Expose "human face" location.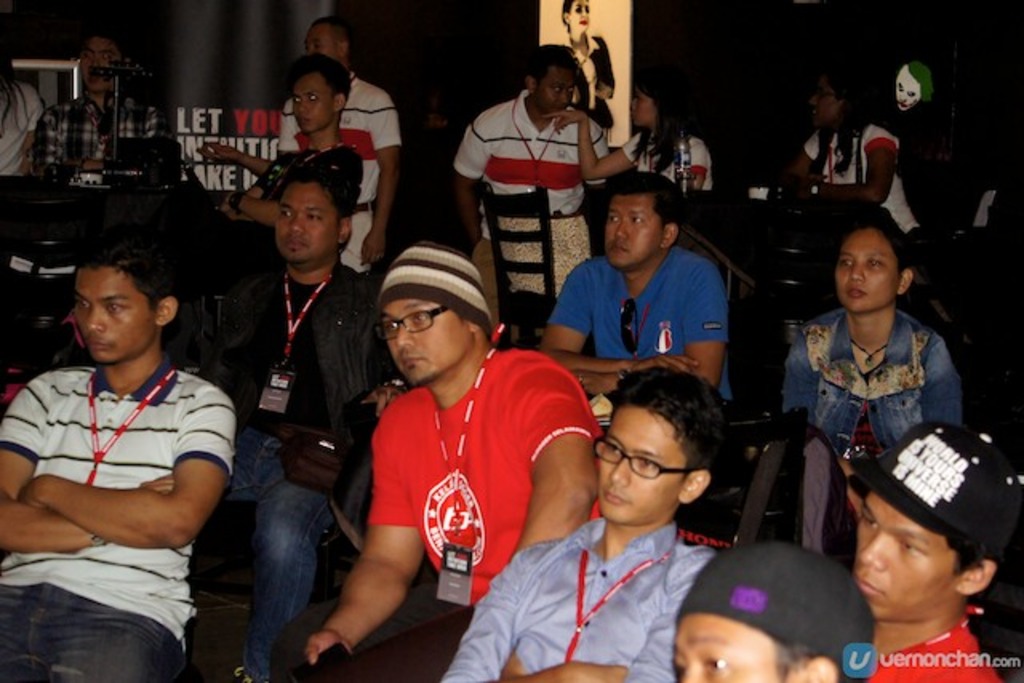
Exposed at <region>674, 608, 794, 681</region>.
